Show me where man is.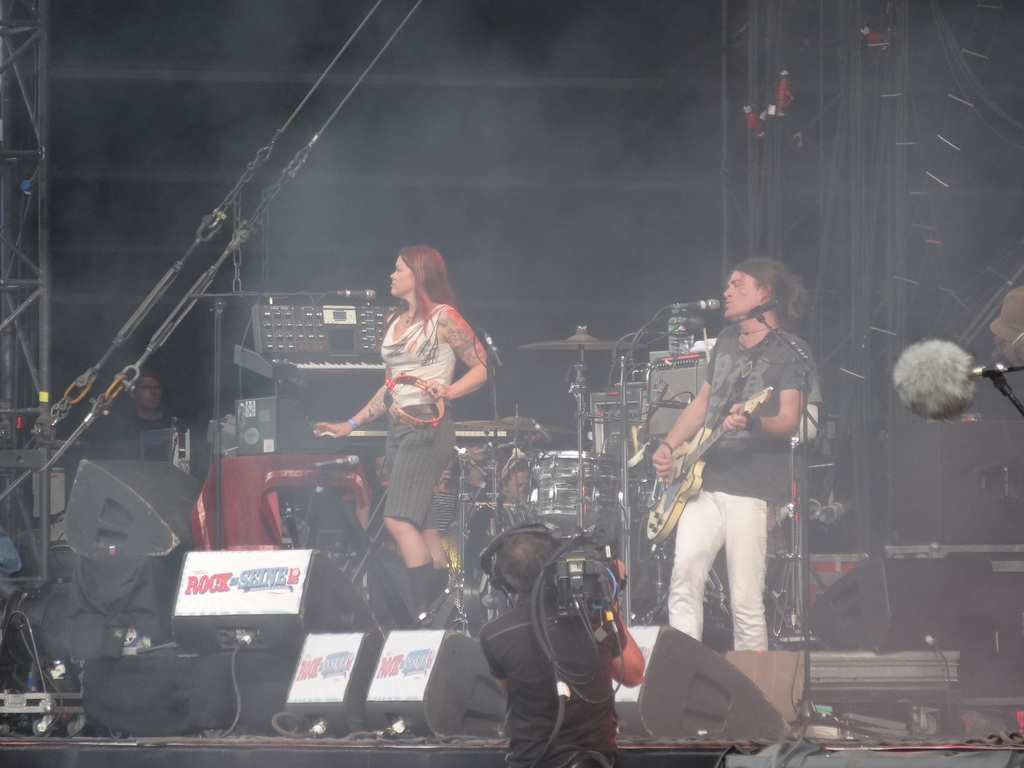
man is at {"left": 628, "top": 247, "right": 818, "bottom": 733}.
